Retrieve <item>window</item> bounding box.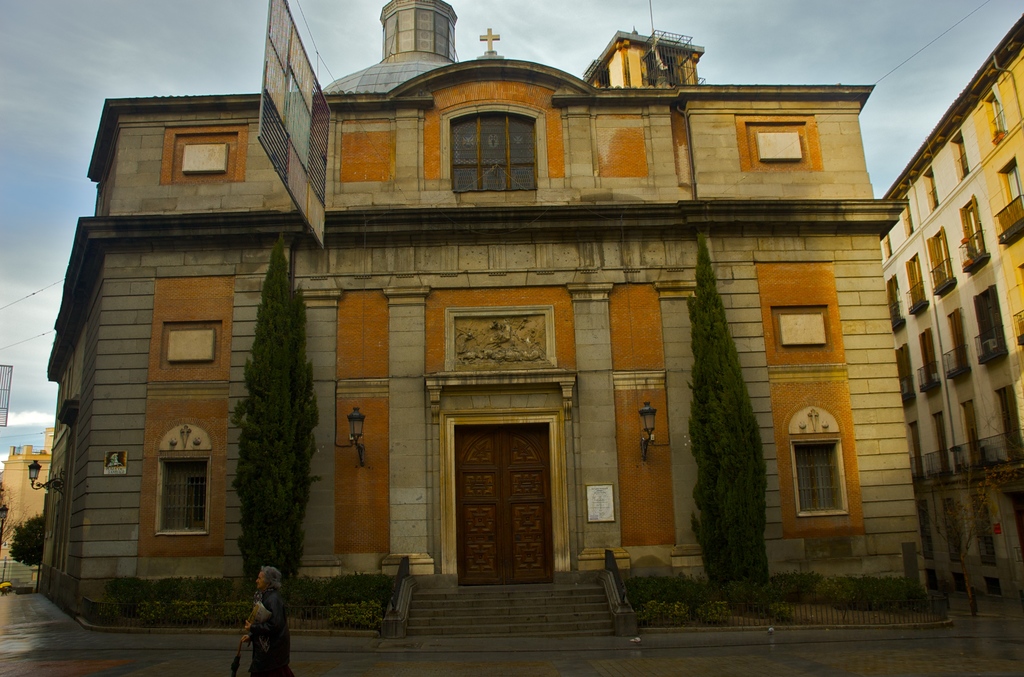
Bounding box: pyautogui.locateOnScreen(884, 271, 896, 330).
